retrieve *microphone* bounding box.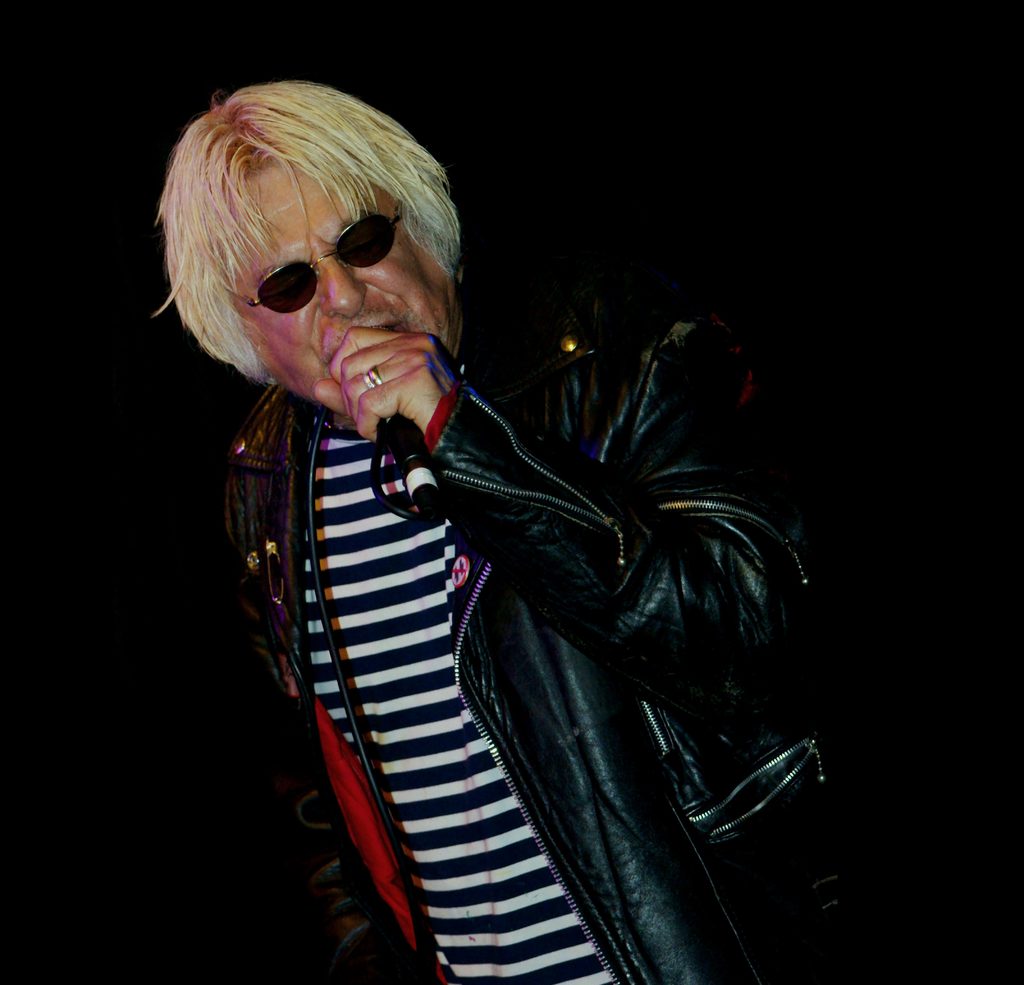
Bounding box: region(374, 404, 444, 525).
